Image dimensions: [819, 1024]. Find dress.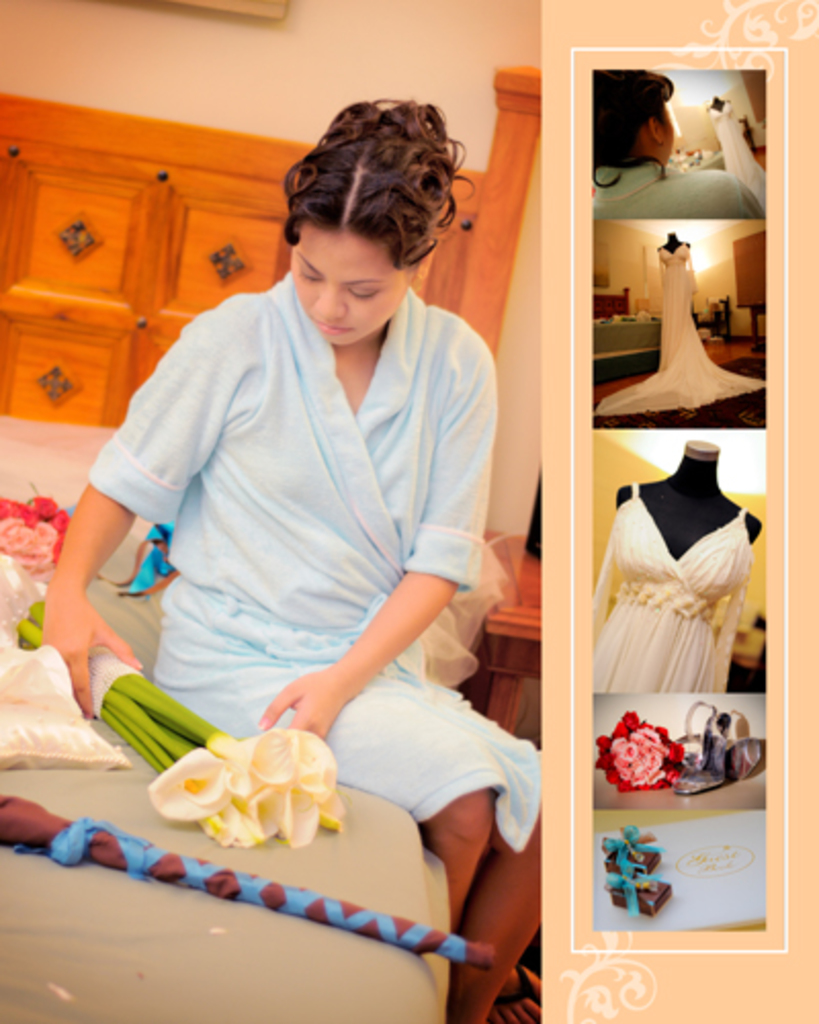
bbox=(584, 479, 766, 700).
